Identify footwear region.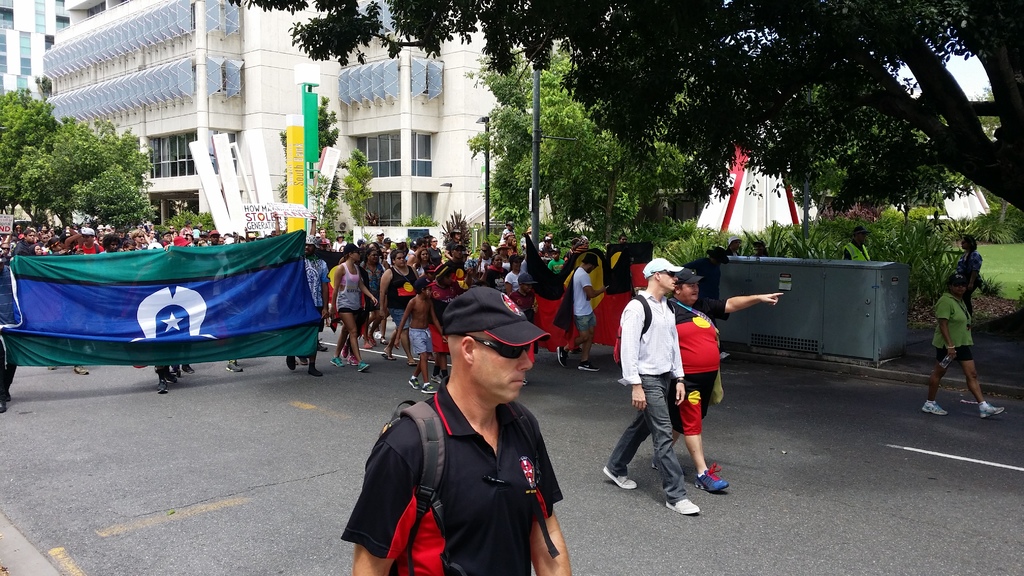
Region: 181:365:194:373.
